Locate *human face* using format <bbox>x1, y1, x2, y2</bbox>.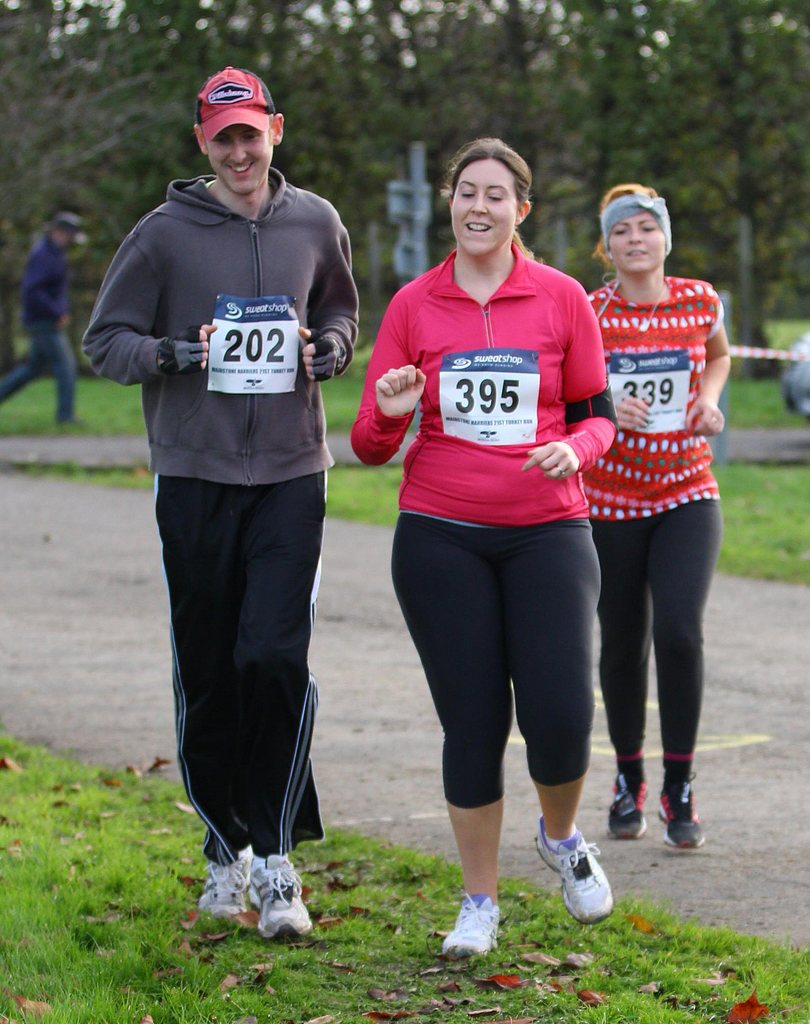
<bbox>609, 212, 672, 271</bbox>.
